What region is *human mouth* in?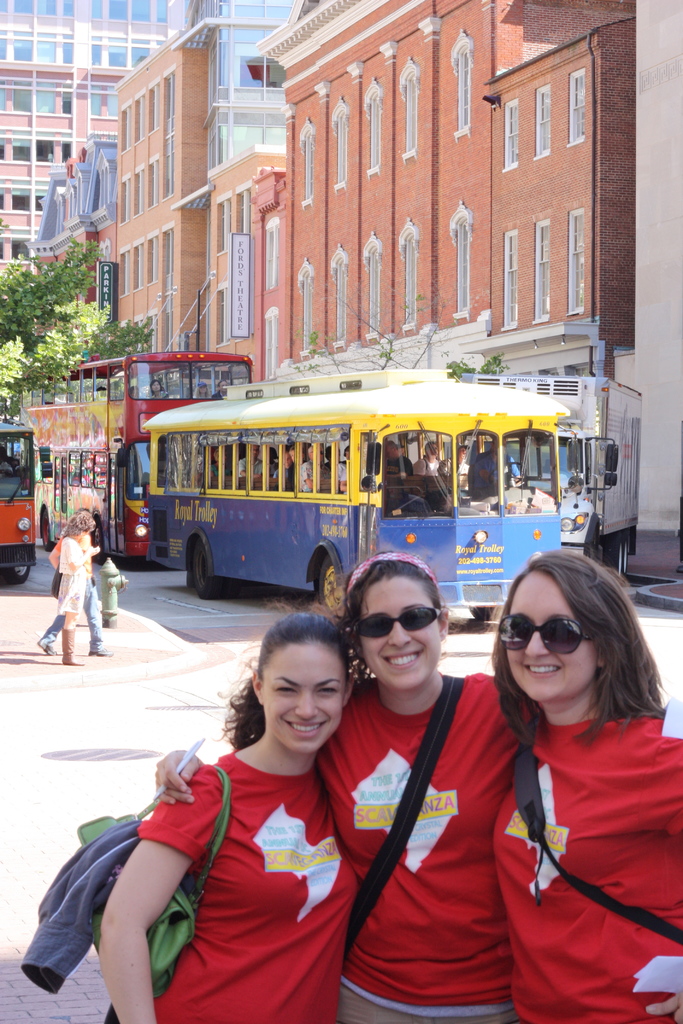
Rect(279, 721, 328, 740).
